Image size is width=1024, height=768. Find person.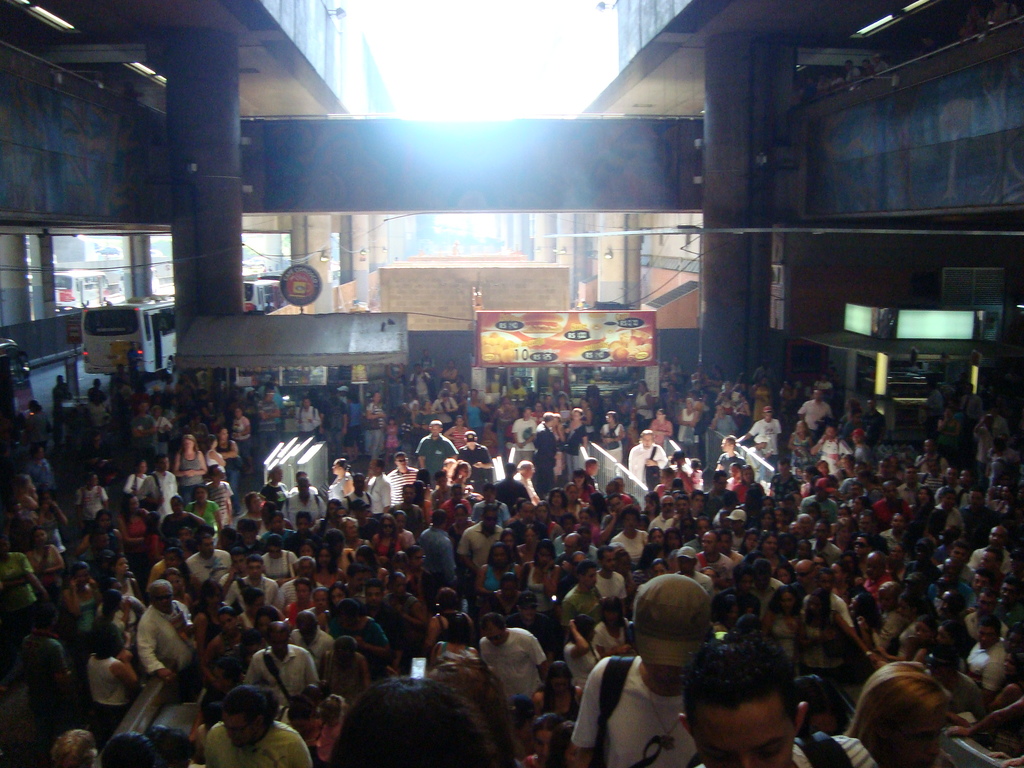
<bbox>673, 544, 714, 607</bbox>.
